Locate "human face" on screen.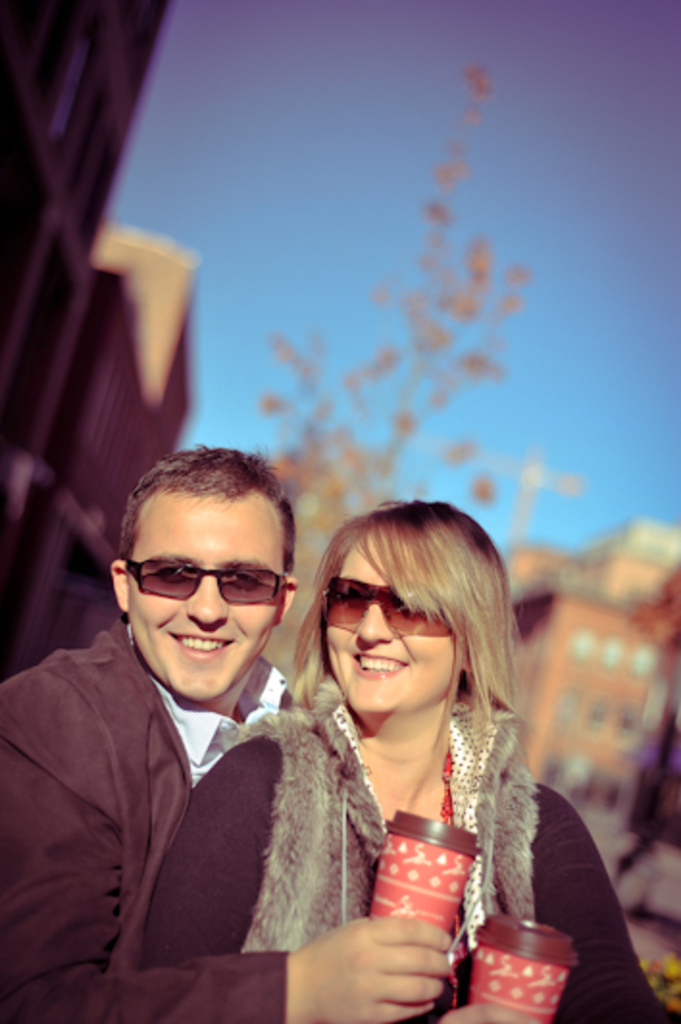
On screen at (325,533,462,716).
